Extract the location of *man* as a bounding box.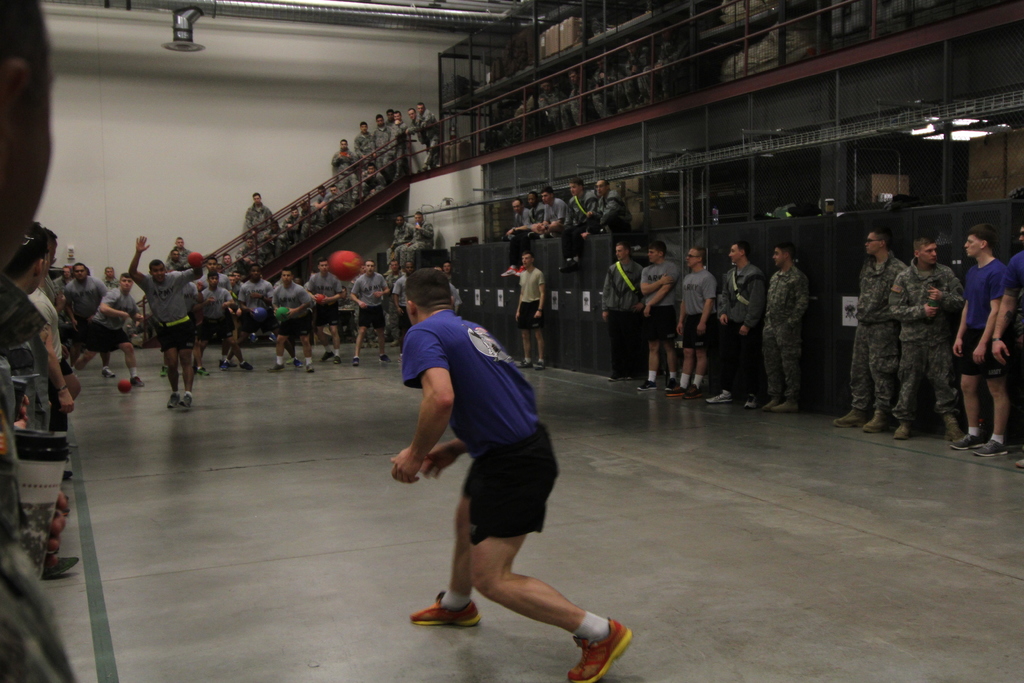
<box>598,242,643,379</box>.
